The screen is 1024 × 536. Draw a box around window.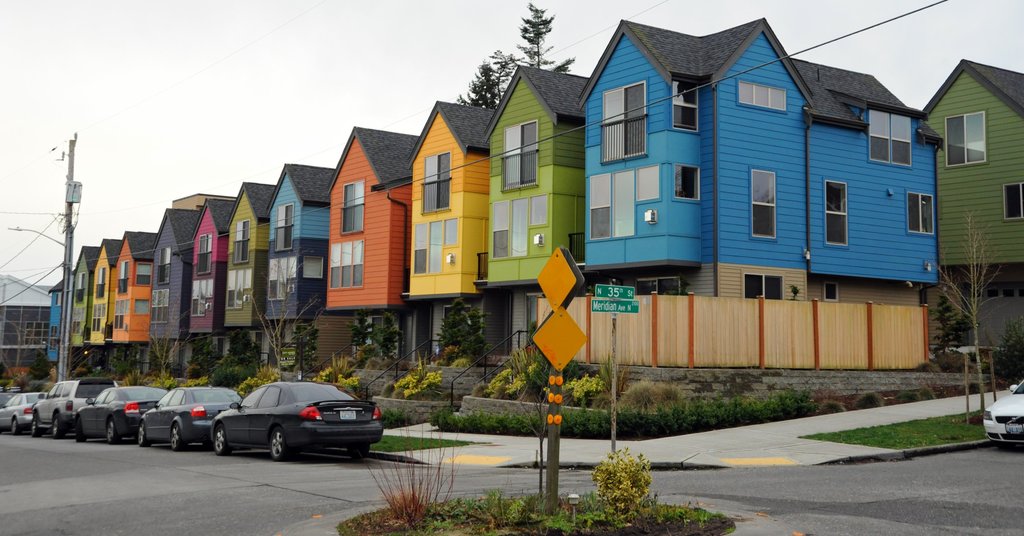
[x1=671, y1=83, x2=698, y2=131].
